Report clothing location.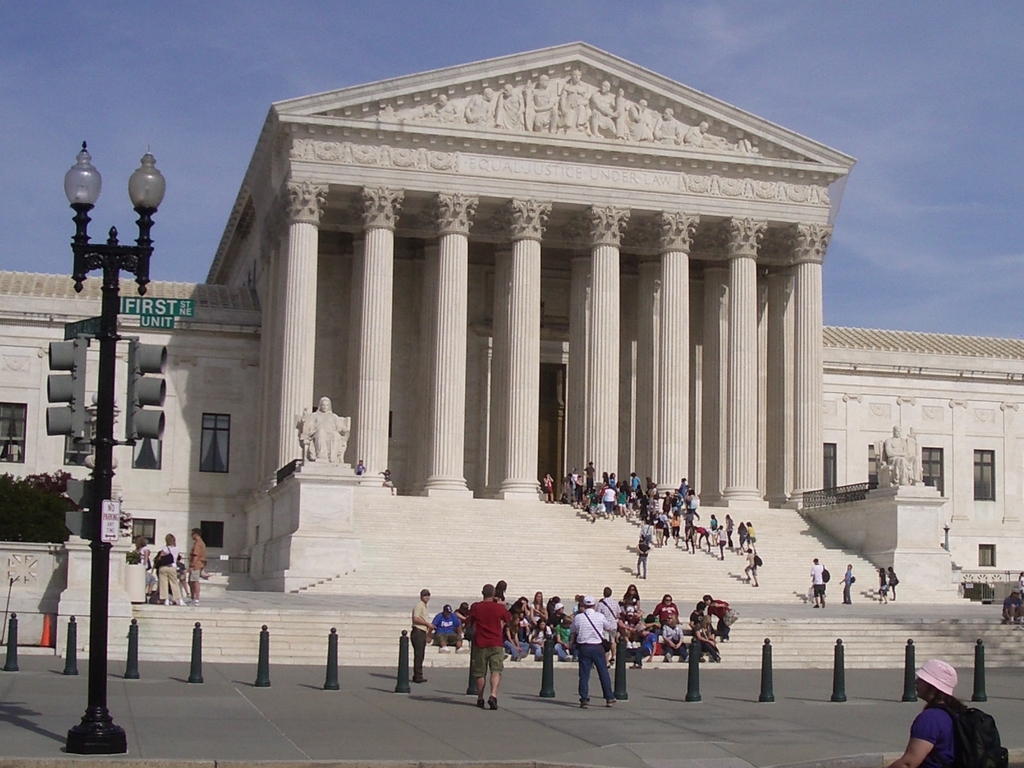
Report: box=[552, 612, 568, 622].
